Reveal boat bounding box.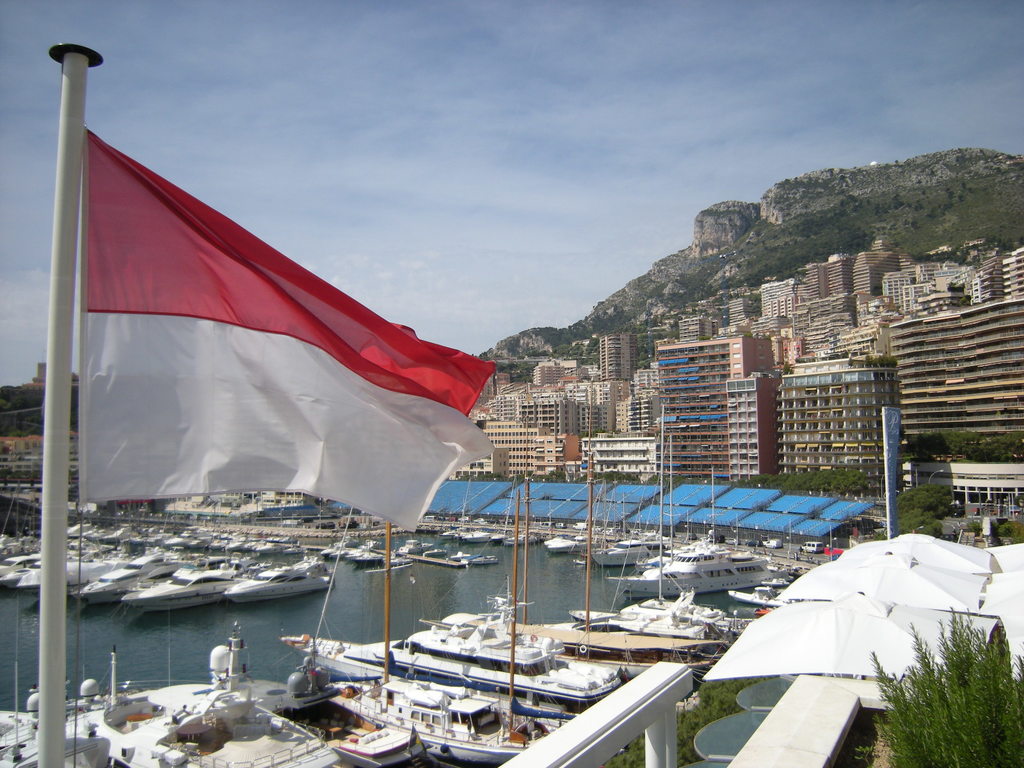
Revealed: {"x1": 614, "y1": 464, "x2": 776, "y2": 596}.
